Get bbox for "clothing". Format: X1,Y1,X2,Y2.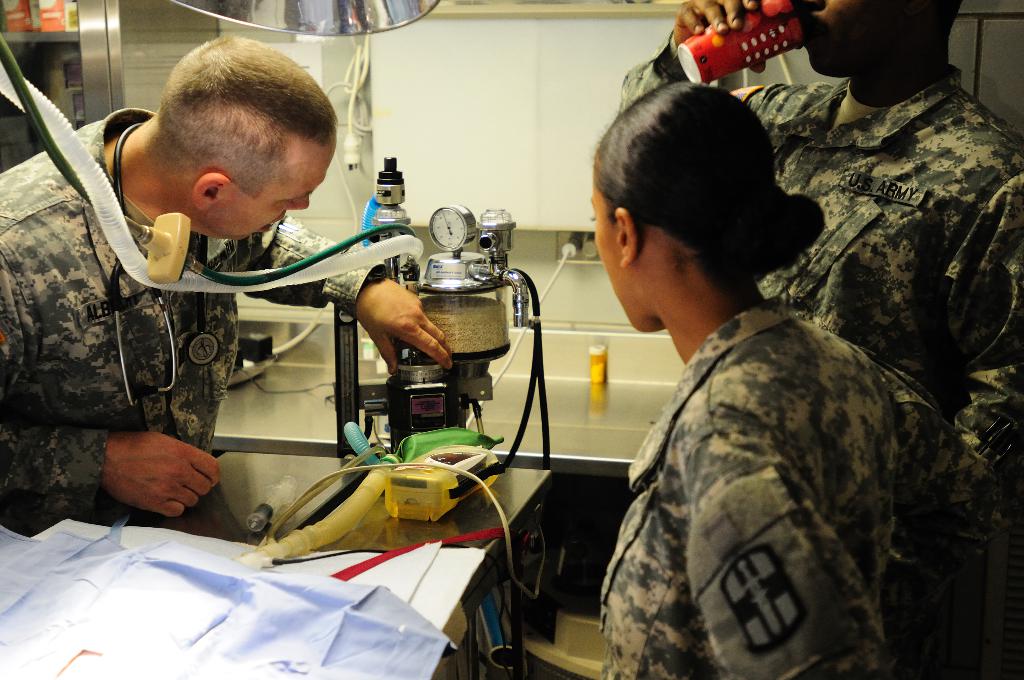
0,101,384,540.
